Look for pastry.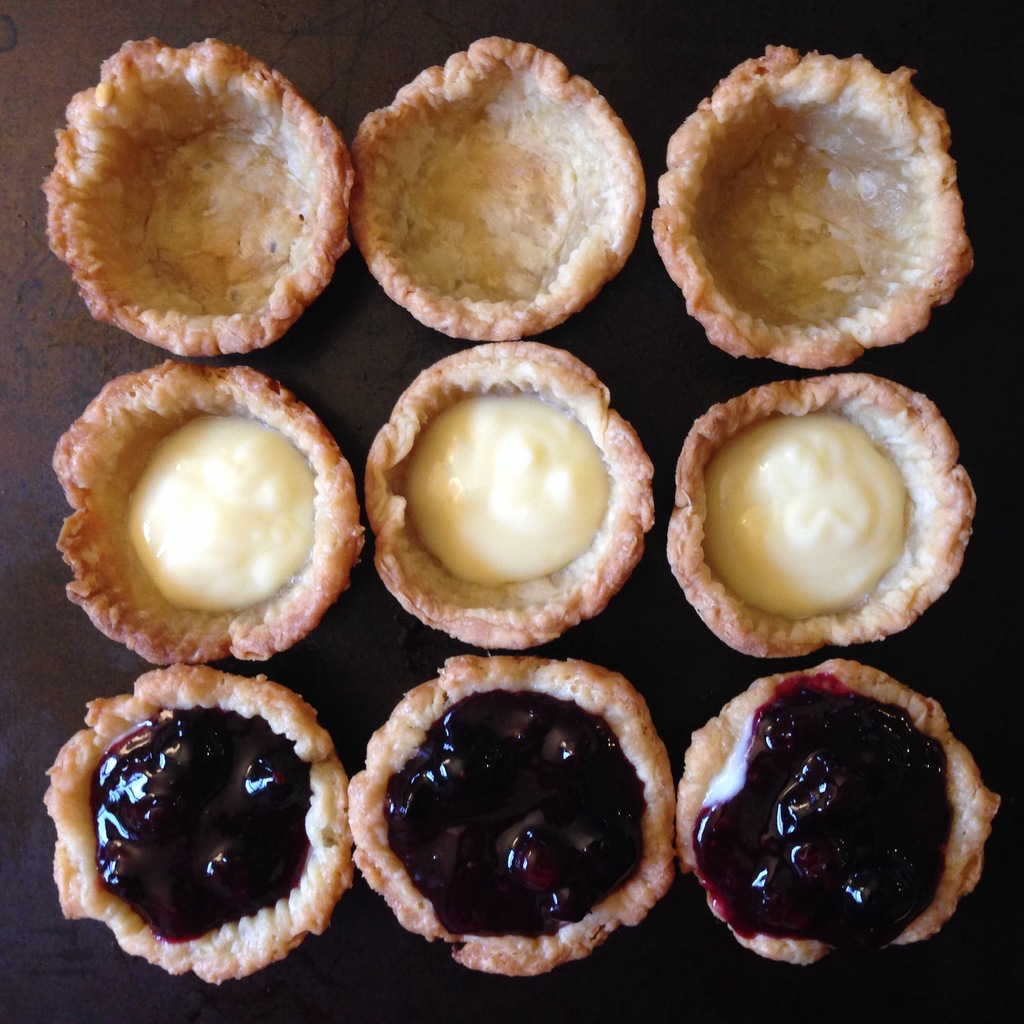
Found: [x1=347, y1=648, x2=677, y2=975].
